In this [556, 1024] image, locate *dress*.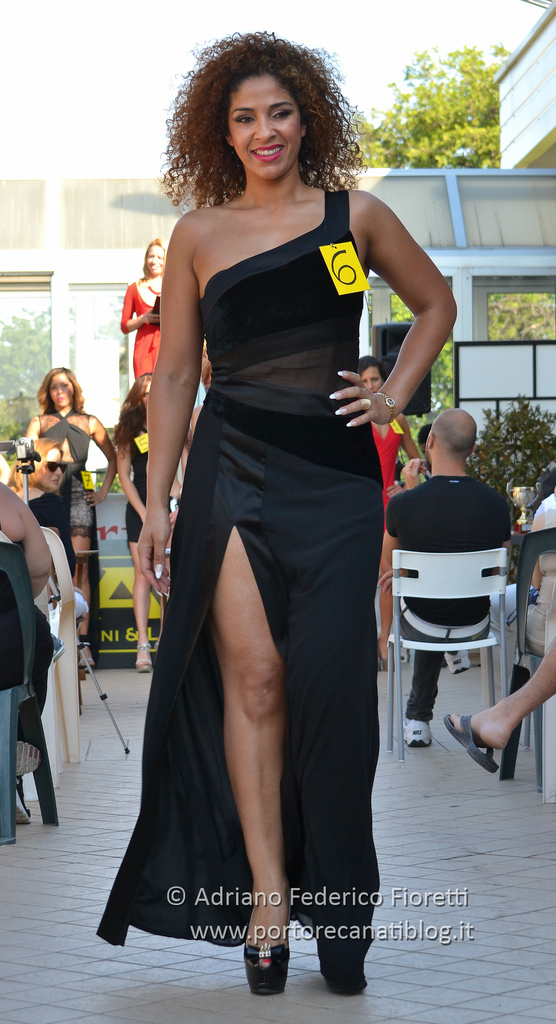
Bounding box: (left=123, top=402, right=178, bottom=552).
